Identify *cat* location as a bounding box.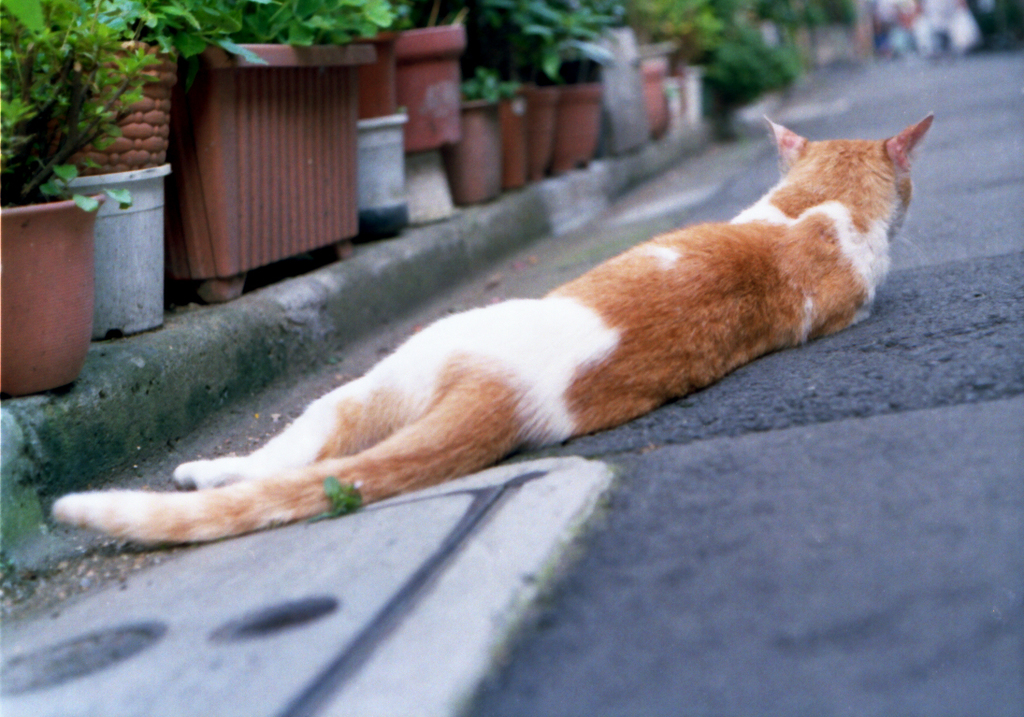
pyautogui.locateOnScreen(53, 114, 934, 538).
